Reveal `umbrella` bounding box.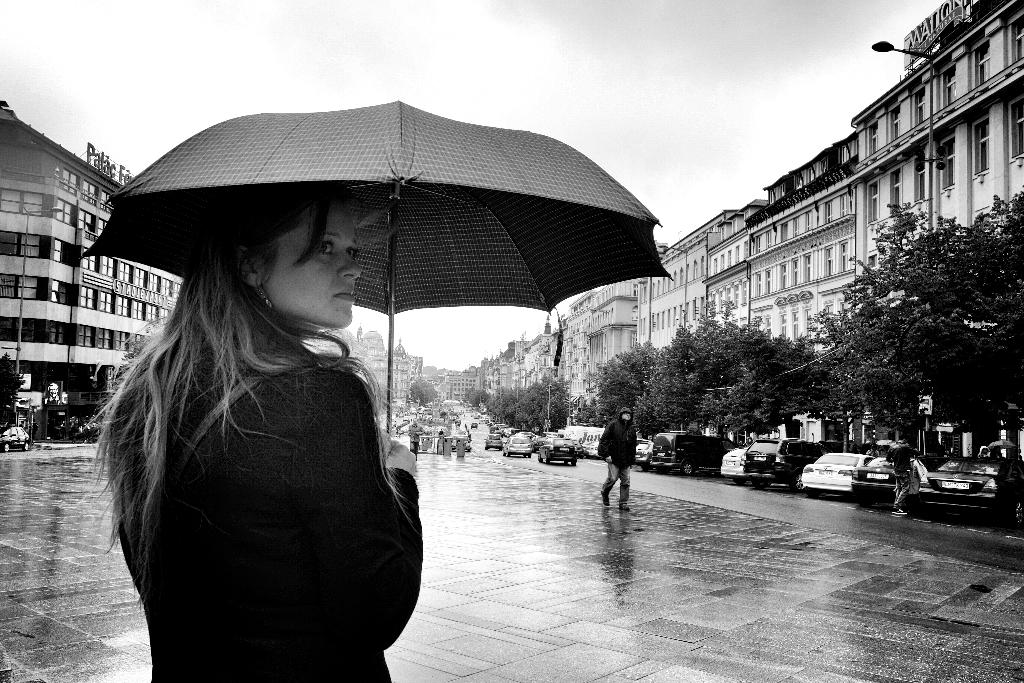
Revealed: (x1=79, y1=100, x2=673, y2=448).
